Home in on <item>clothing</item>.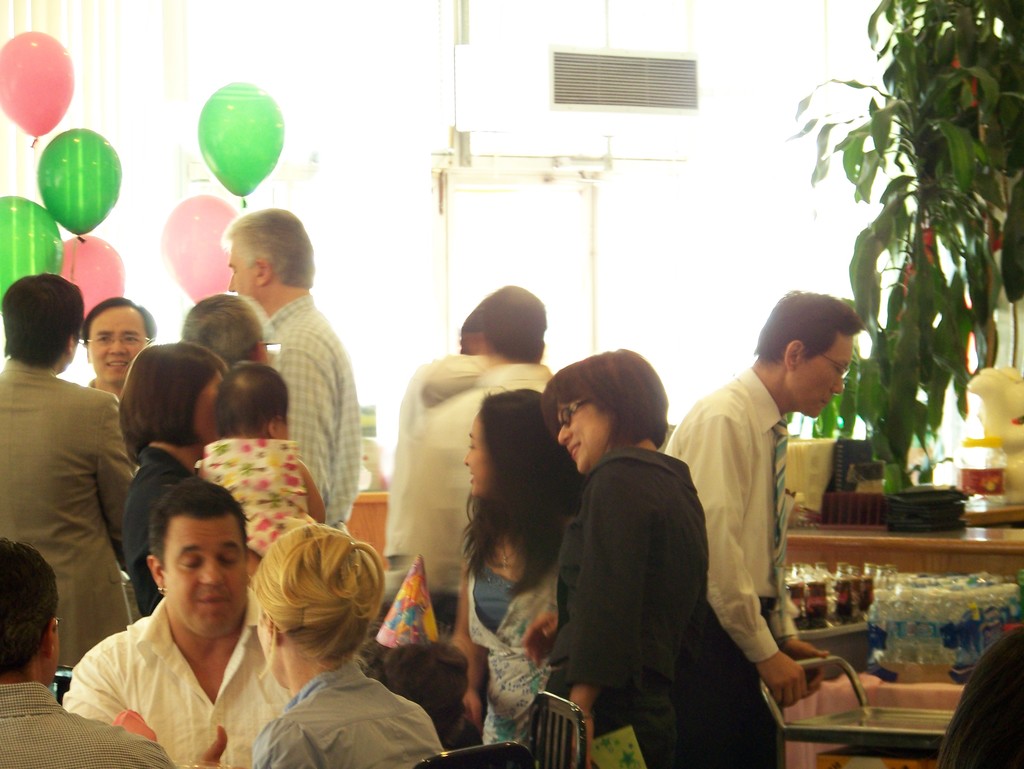
Homed in at <box>660,368,778,768</box>.
